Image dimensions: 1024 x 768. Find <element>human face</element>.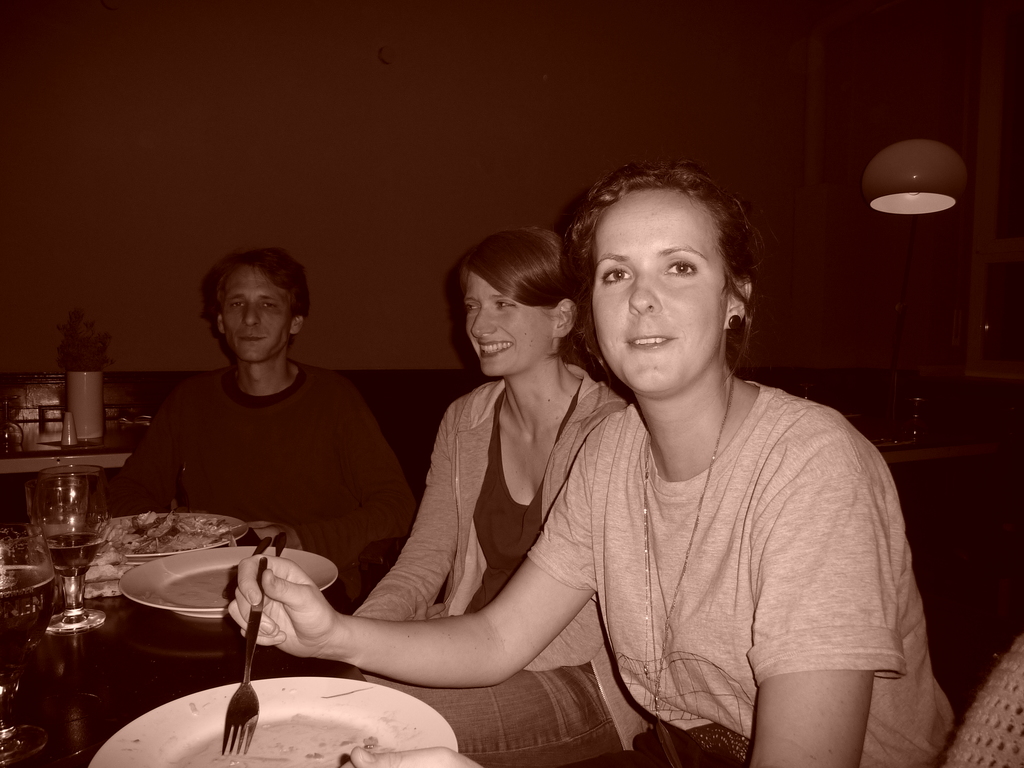
[465,274,555,378].
